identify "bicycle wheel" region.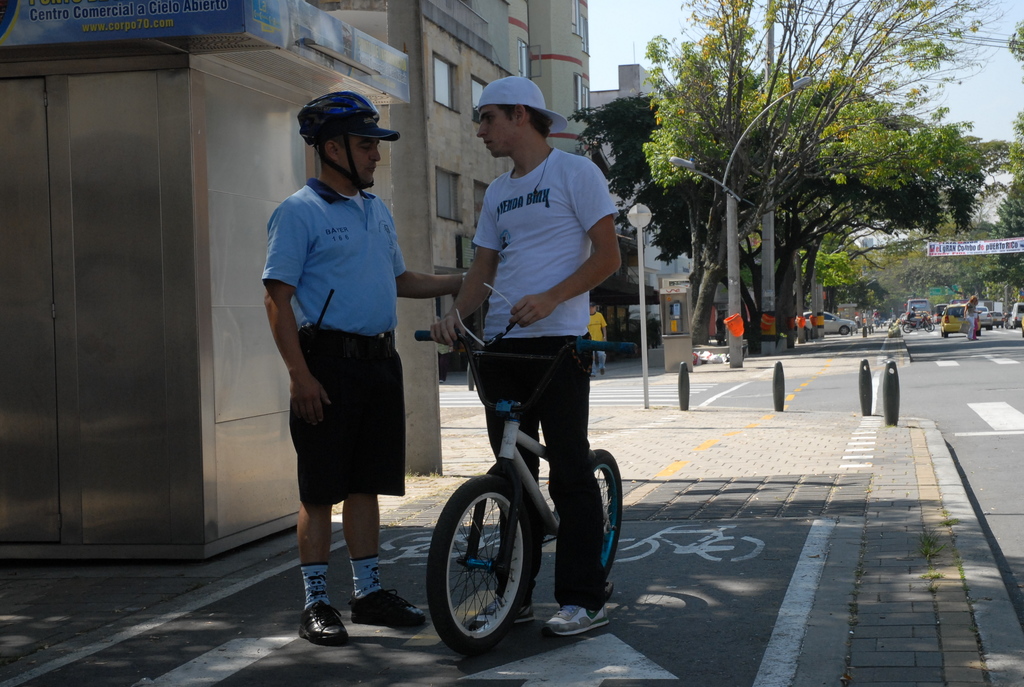
Region: crop(554, 449, 622, 580).
